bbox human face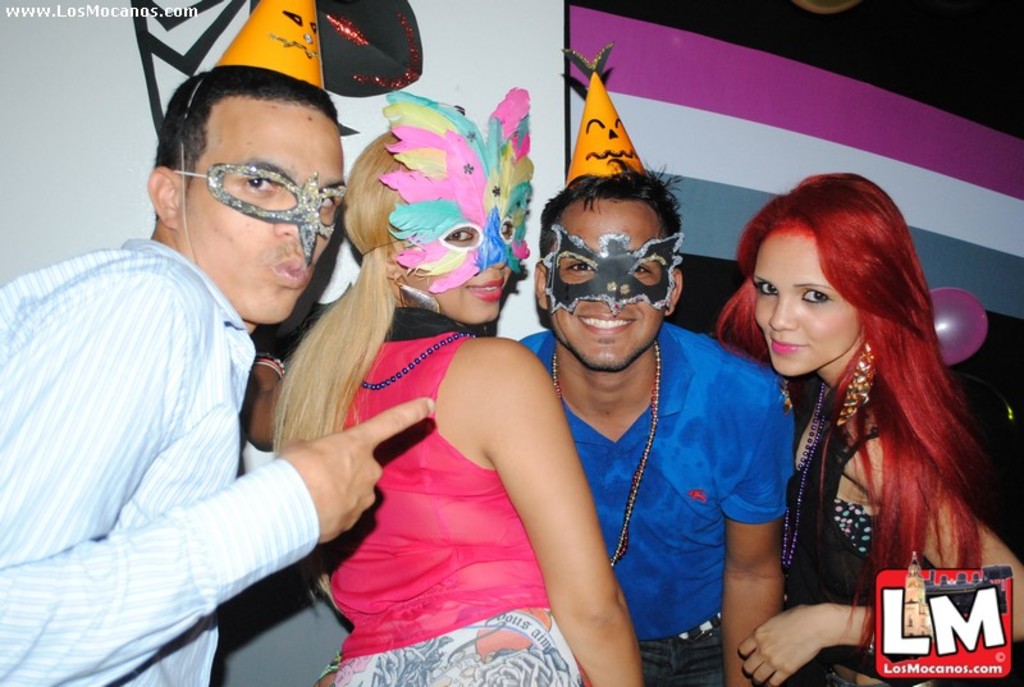
184:115:343:324
